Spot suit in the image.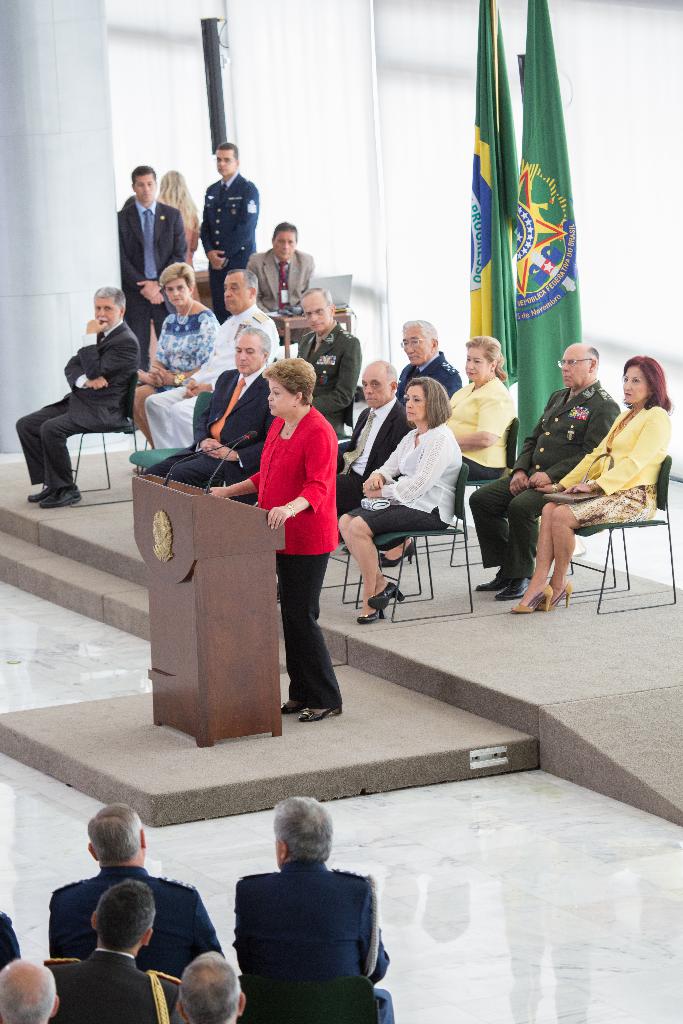
suit found at rect(119, 196, 186, 364).
